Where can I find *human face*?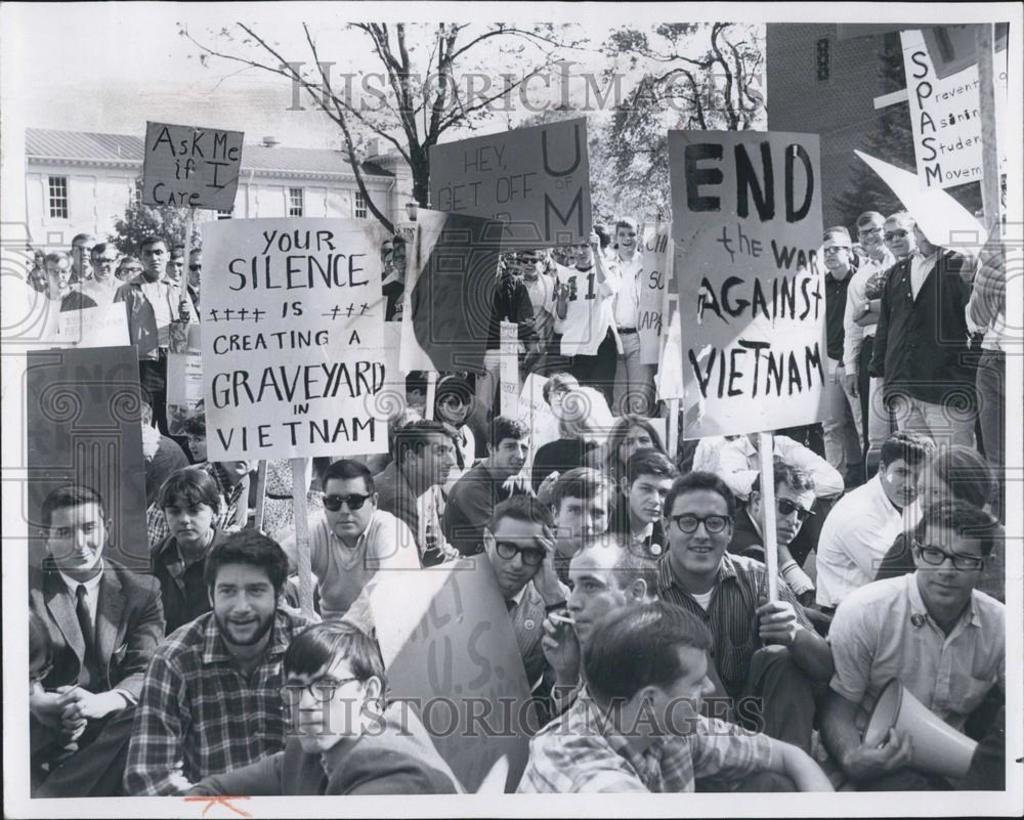
You can find it at left=916, top=463, right=949, bottom=510.
